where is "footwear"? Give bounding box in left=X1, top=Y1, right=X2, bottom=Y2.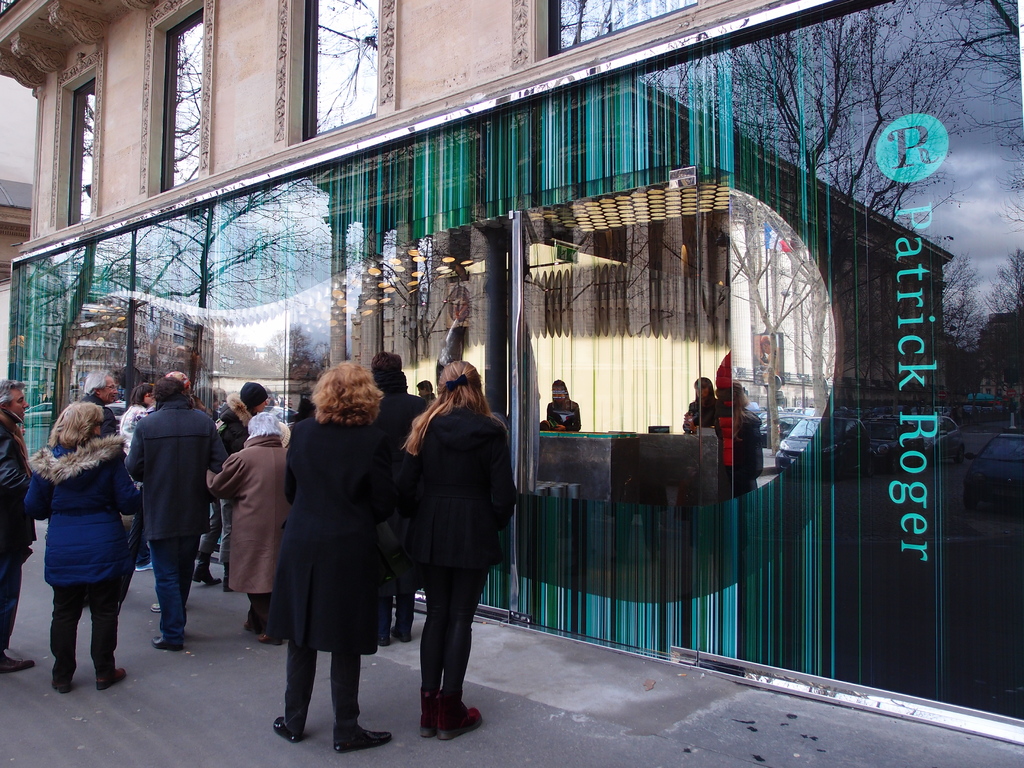
left=273, top=715, right=296, bottom=742.
